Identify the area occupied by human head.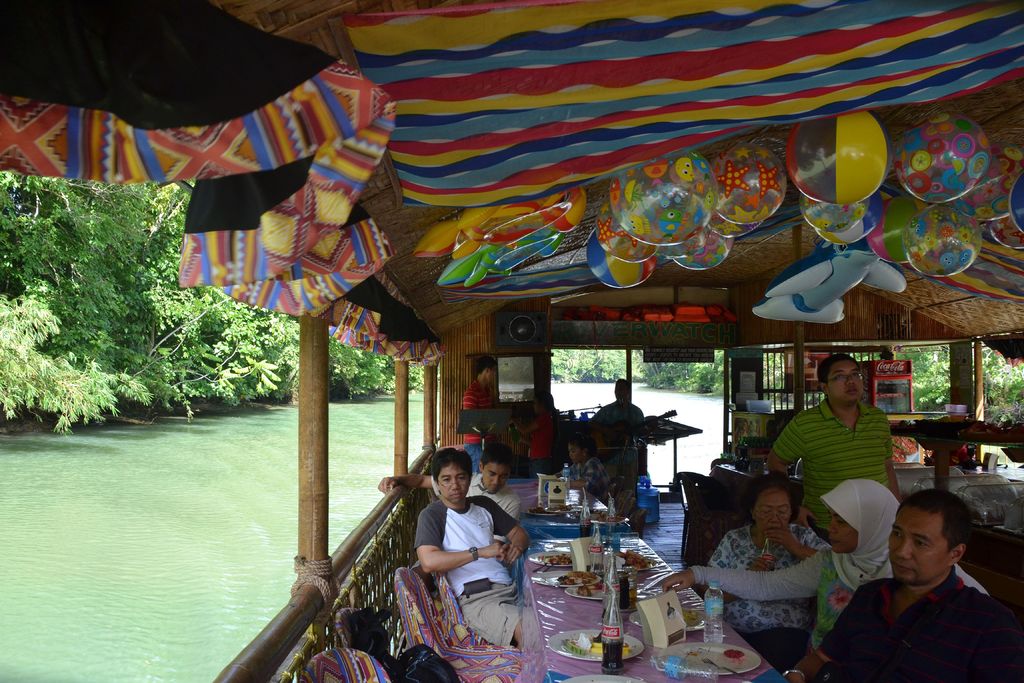
Area: (left=819, top=362, right=866, bottom=412).
